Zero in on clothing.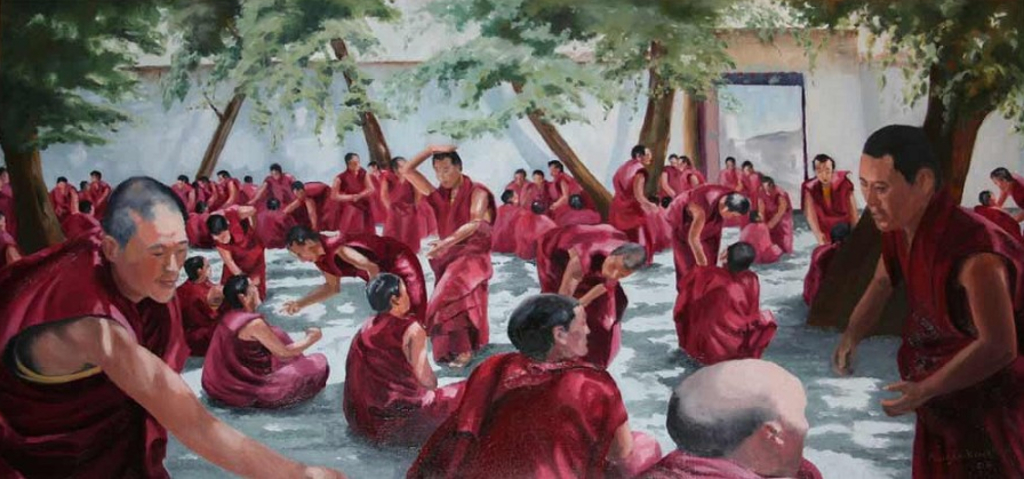
Zeroed in: bbox(880, 189, 1023, 478).
